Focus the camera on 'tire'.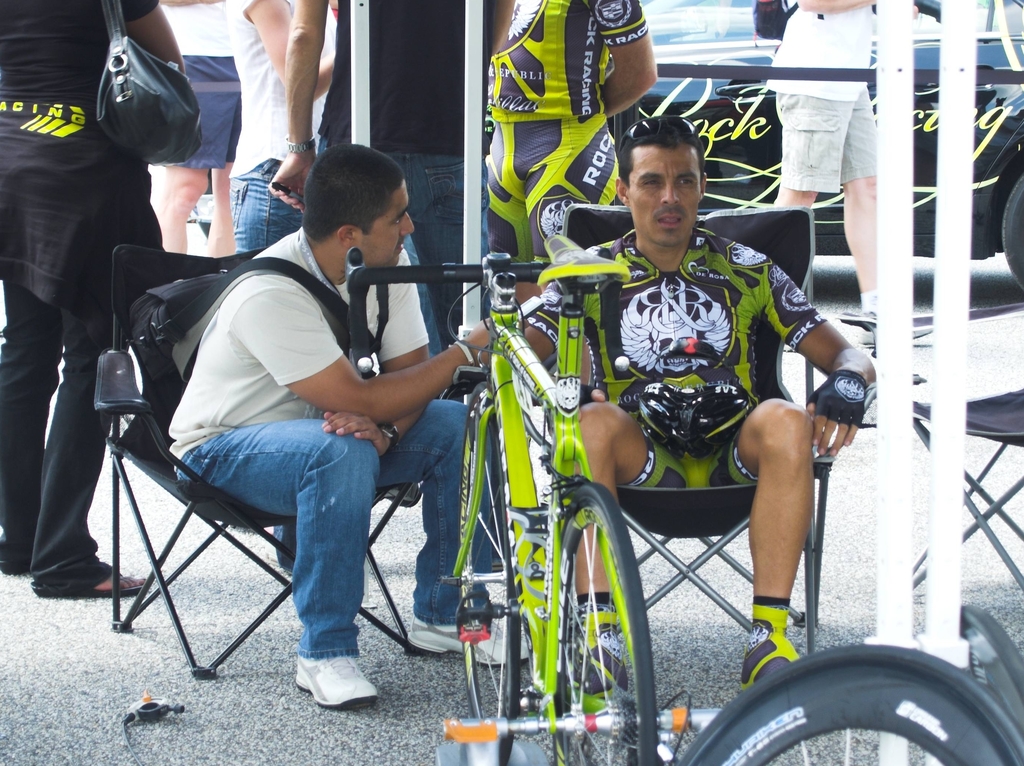
Focus region: 536, 487, 646, 746.
